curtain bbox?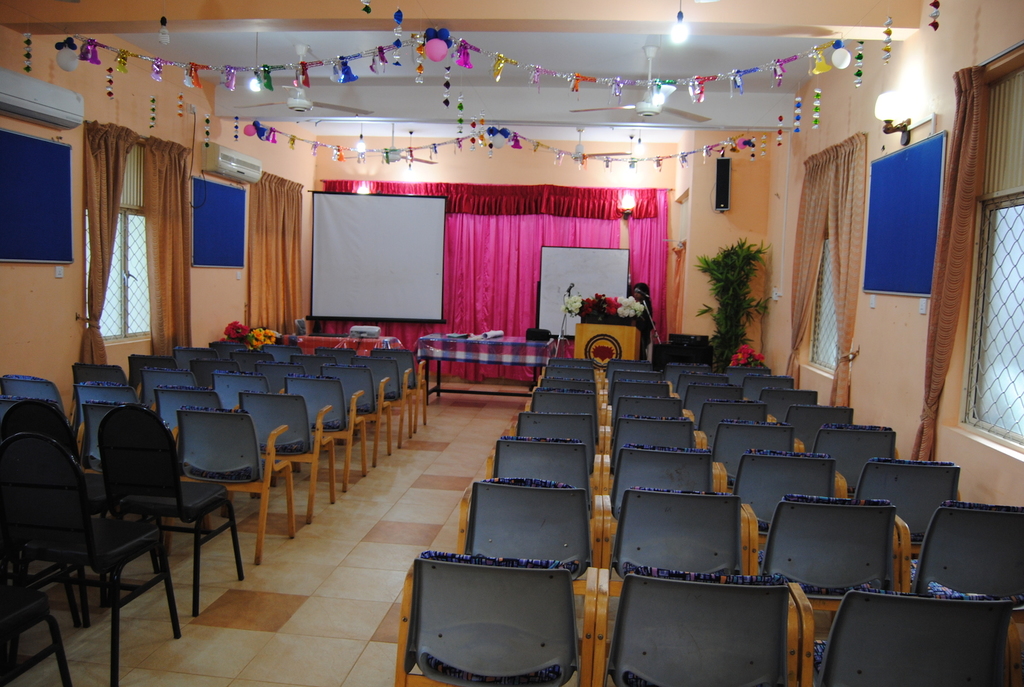
[x1=245, y1=168, x2=312, y2=328]
